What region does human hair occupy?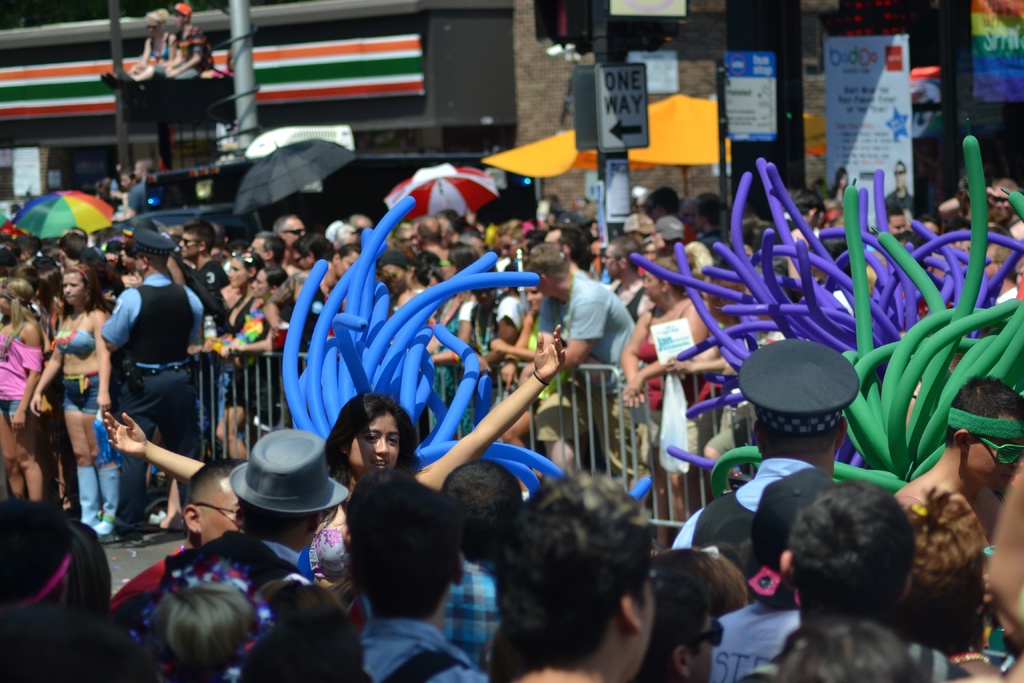
bbox=(357, 468, 462, 619).
